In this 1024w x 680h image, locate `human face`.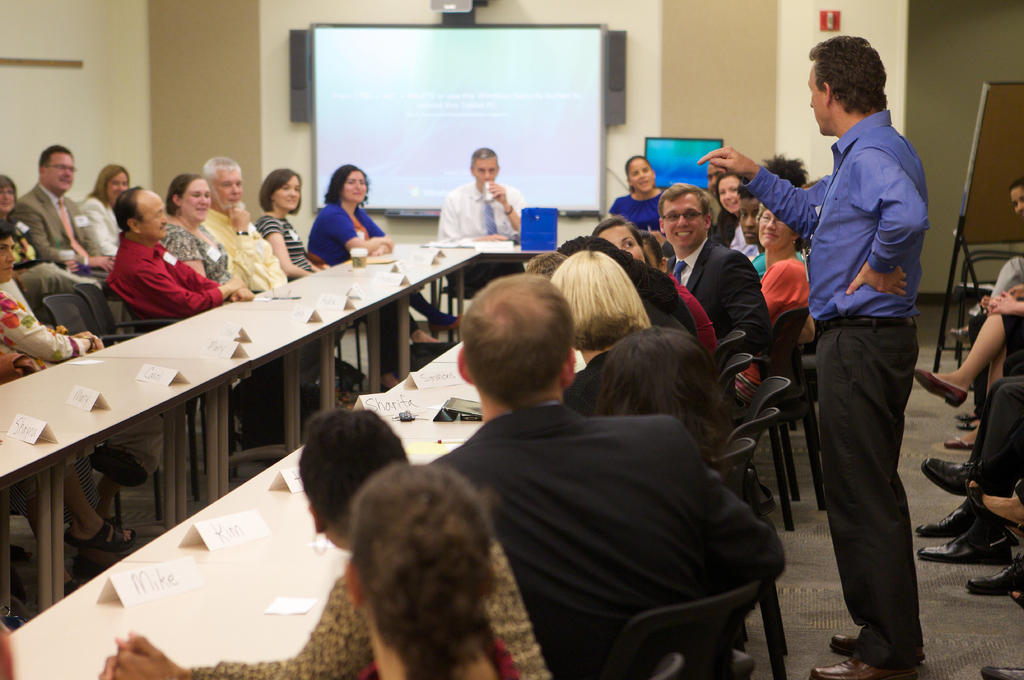
Bounding box: [x1=1005, y1=182, x2=1023, y2=216].
